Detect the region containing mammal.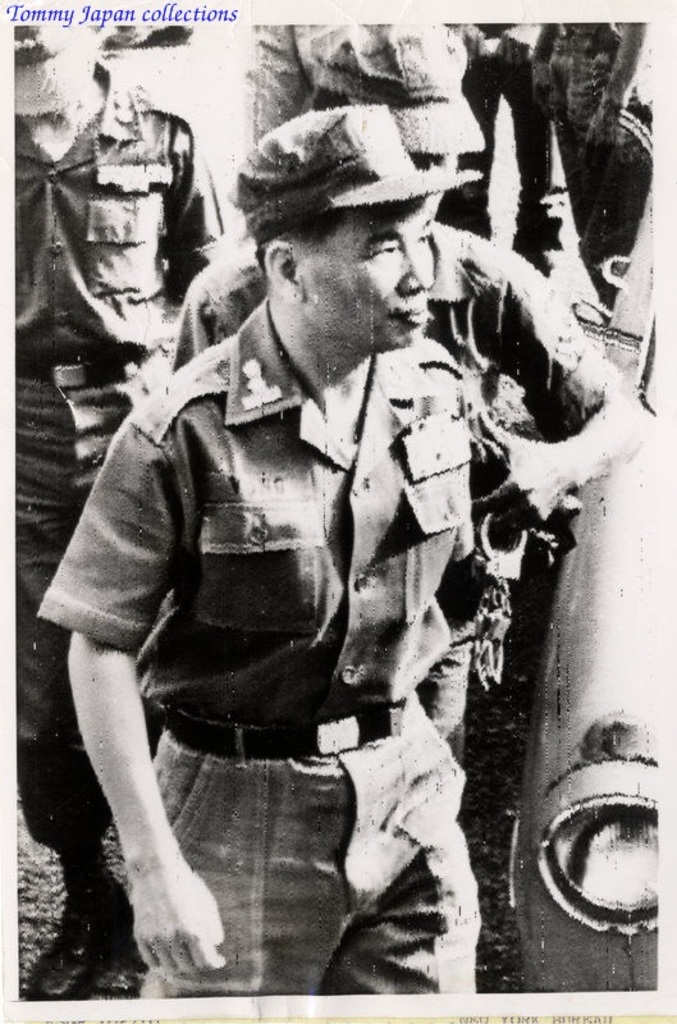
x1=169, y1=24, x2=639, y2=822.
